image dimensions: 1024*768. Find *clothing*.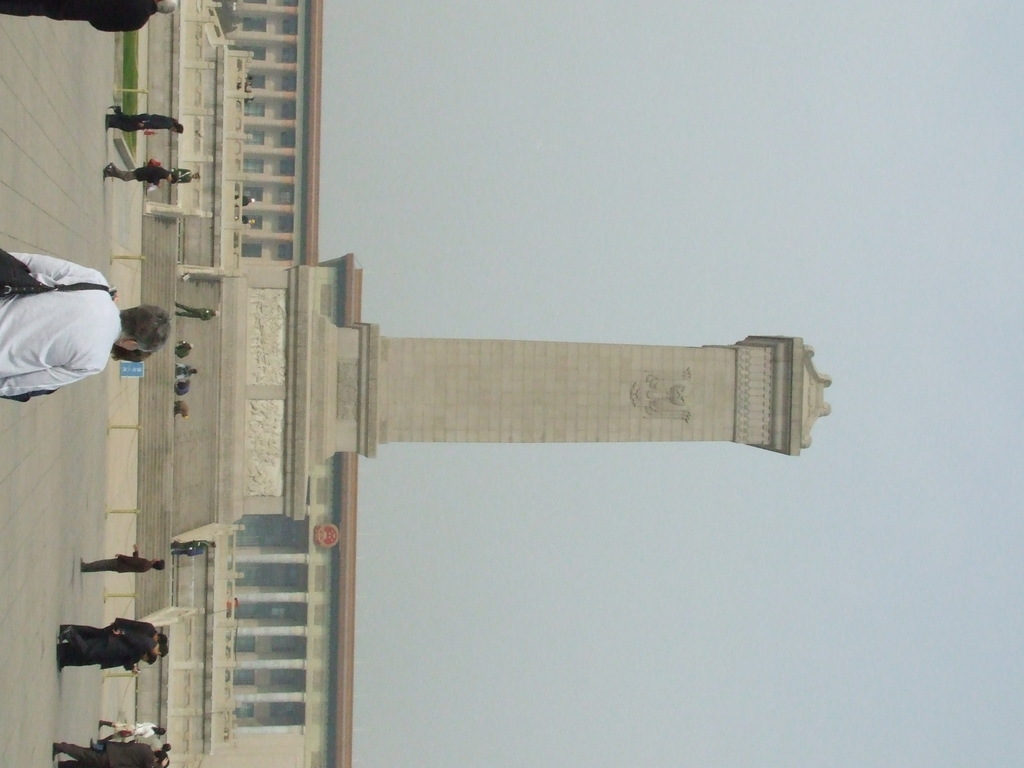
locate(177, 362, 190, 380).
